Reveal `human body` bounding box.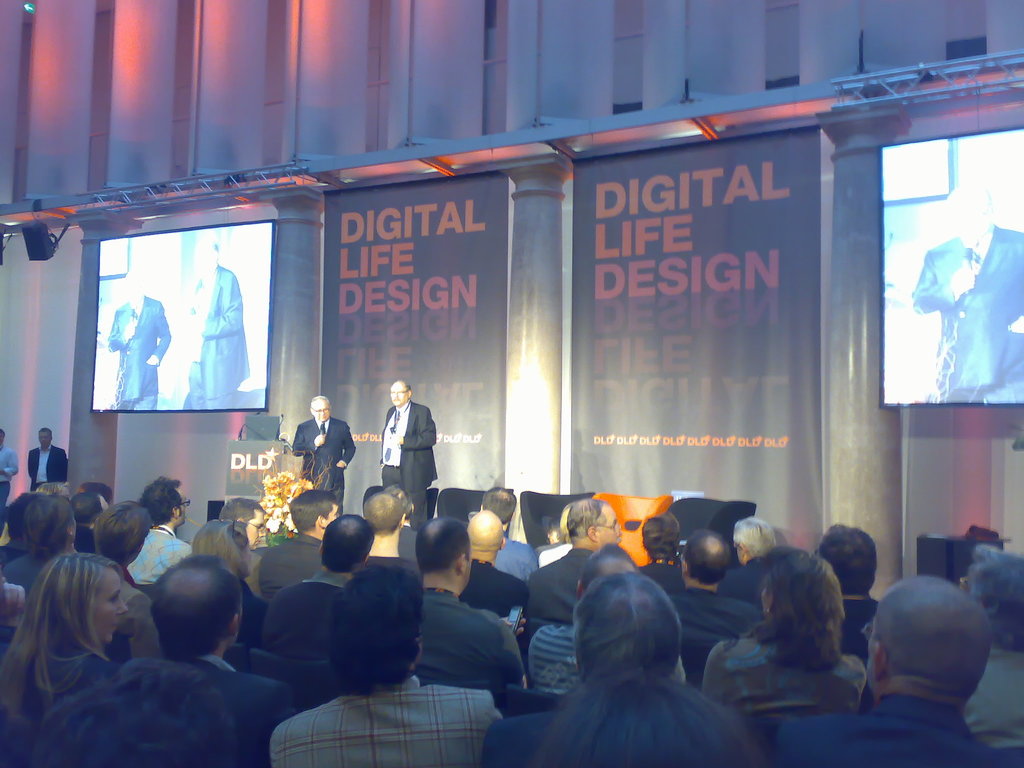
Revealed: (left=908, top=223, right=1023, bottom=404).
